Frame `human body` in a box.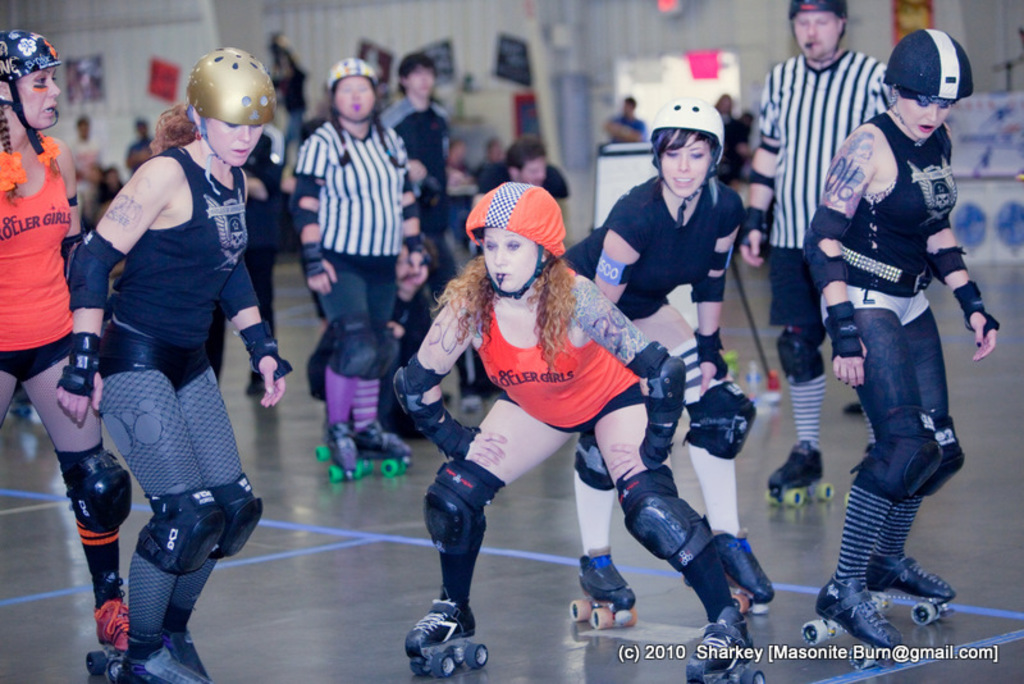
0, 134, 132, 652.
